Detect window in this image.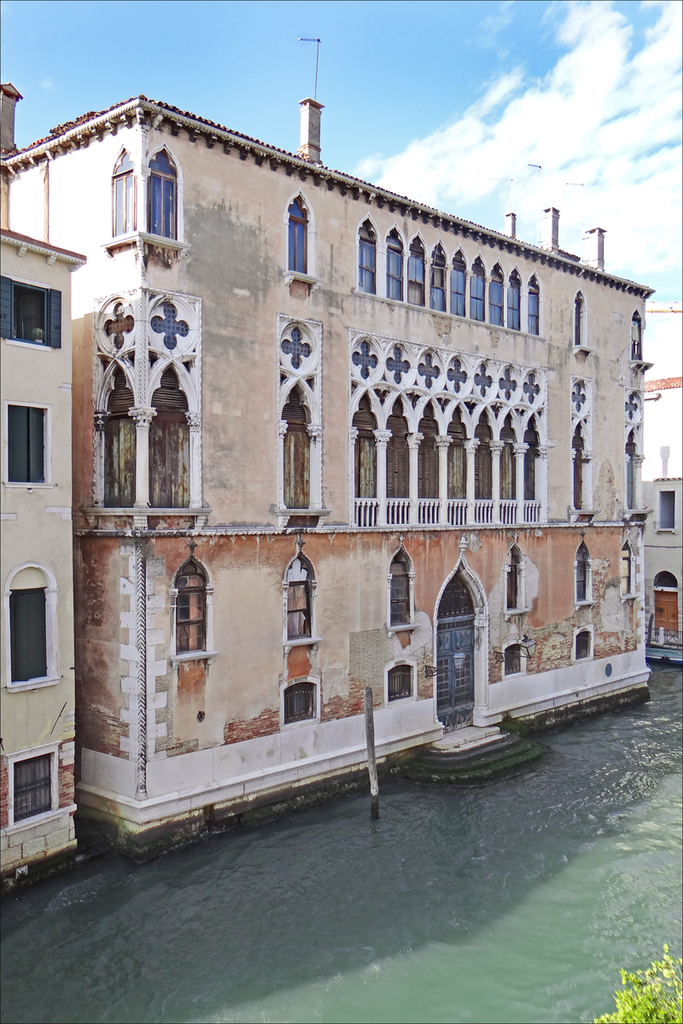
Detection: (5, 737, 66, 832).
